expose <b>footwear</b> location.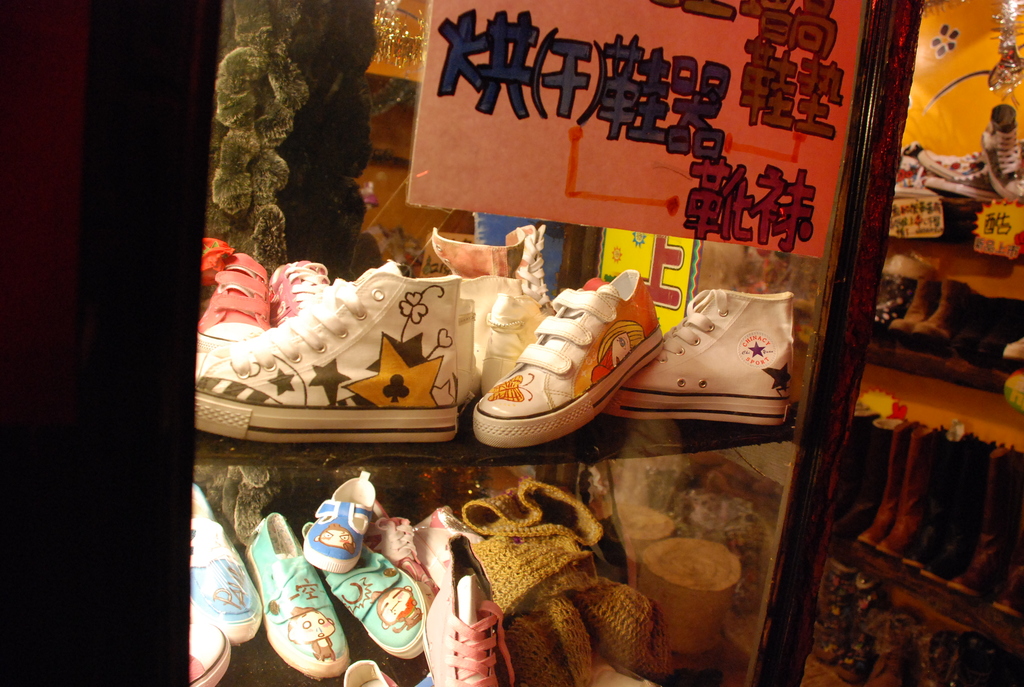
Exposed at x1=420, y1=526, x2=514, y2=686.
